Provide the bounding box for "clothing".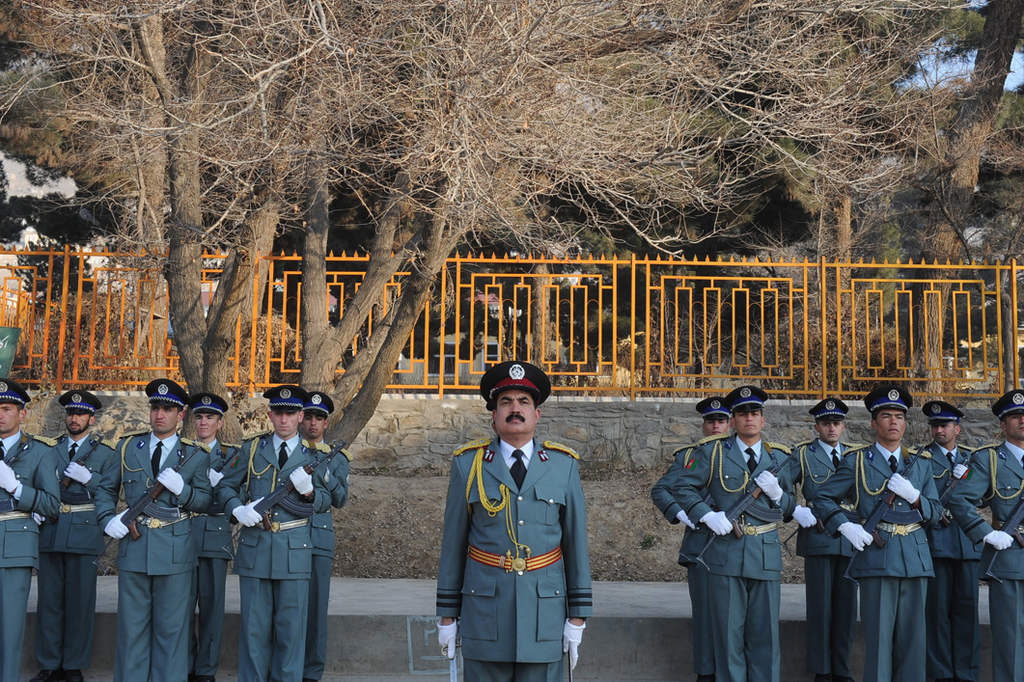
bbox=[432, 421, 593, 664].
